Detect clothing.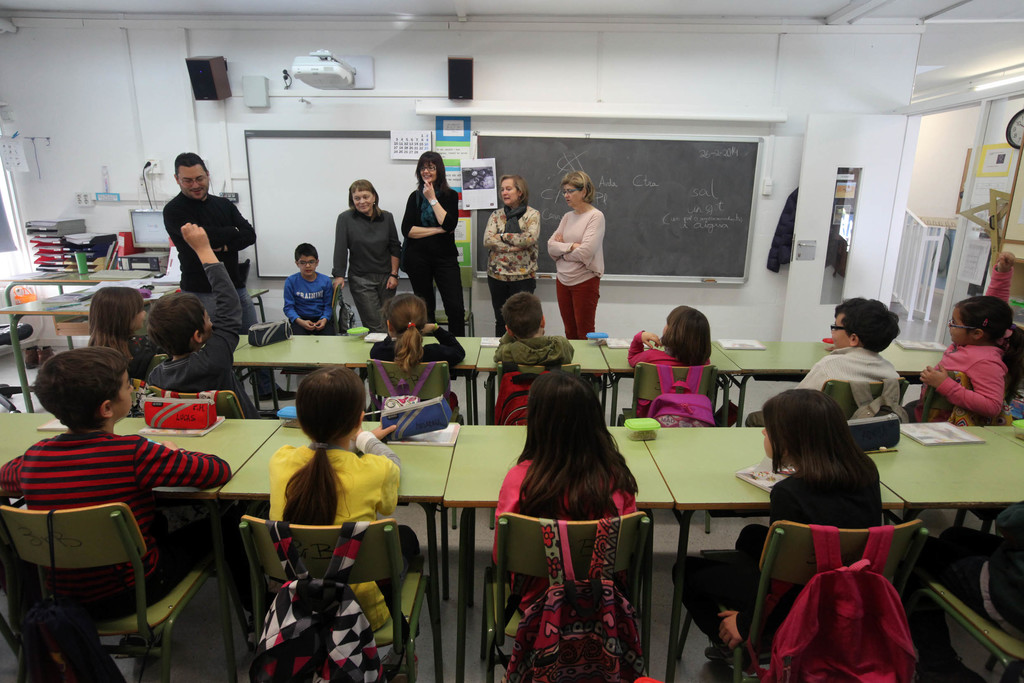
Detected at Rect(628, 332, 708, 418).
